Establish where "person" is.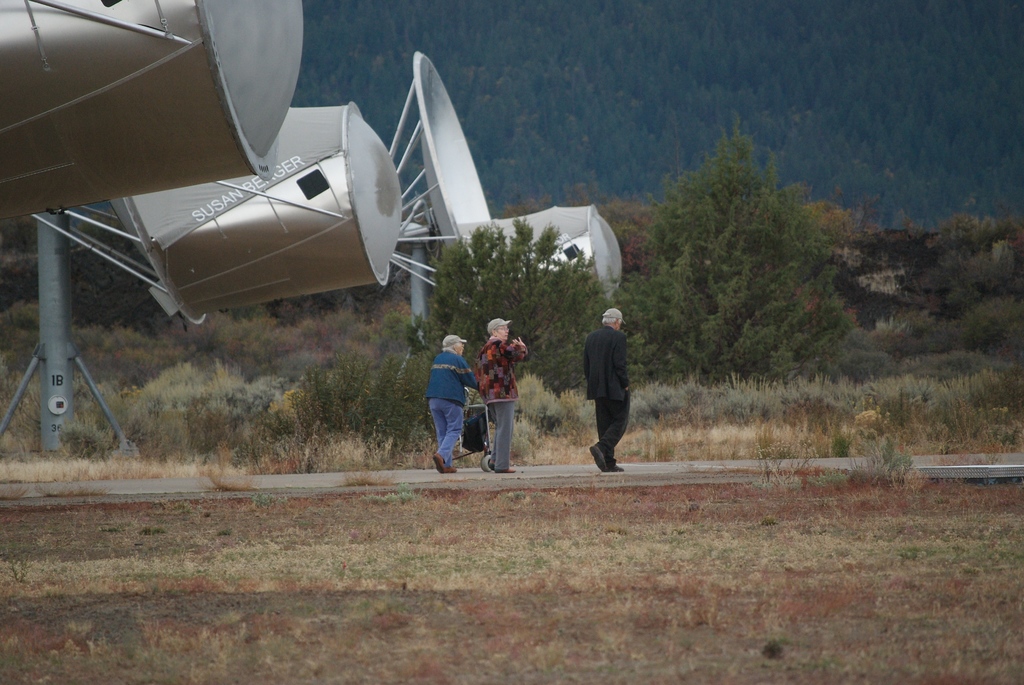
Established at region(426, 331, 480, 474).
